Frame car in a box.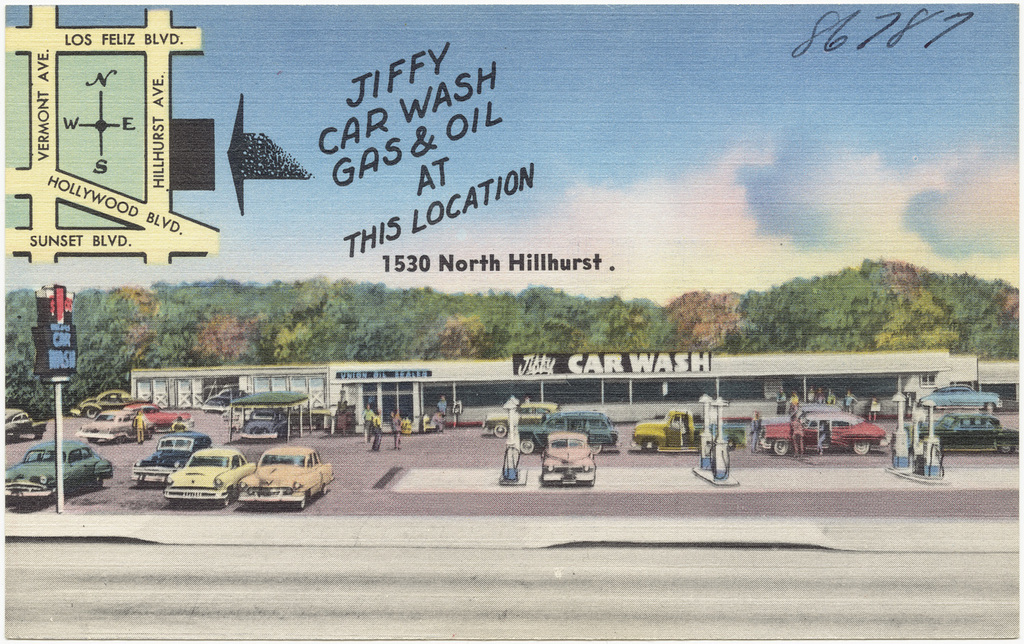
<region>915, 411, 1021, 453</region>.
